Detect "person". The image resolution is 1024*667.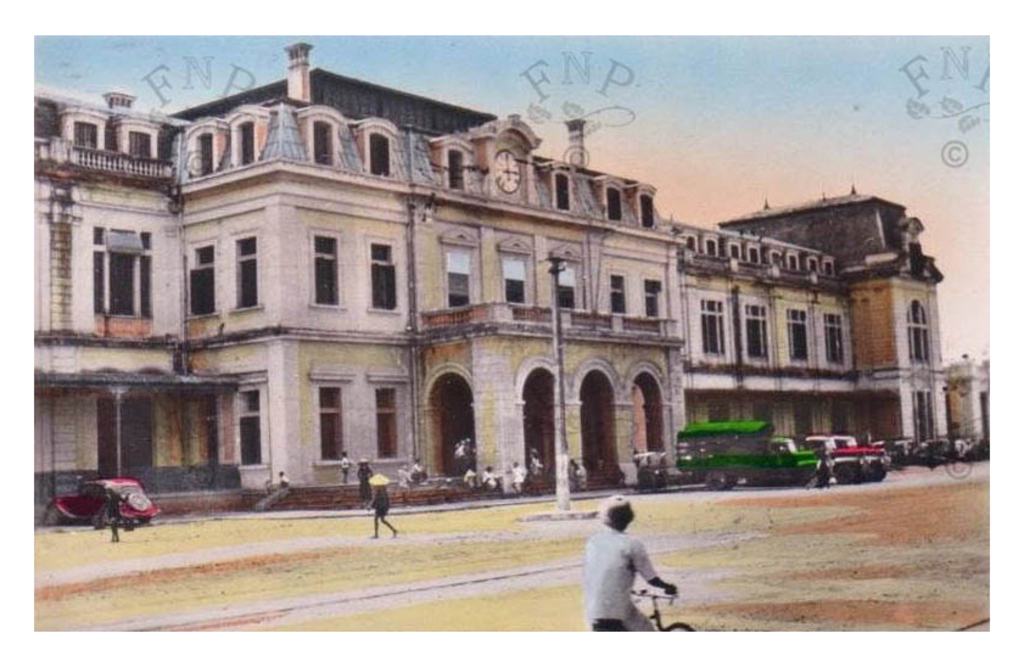
locate(337, 449, 353, 481).
